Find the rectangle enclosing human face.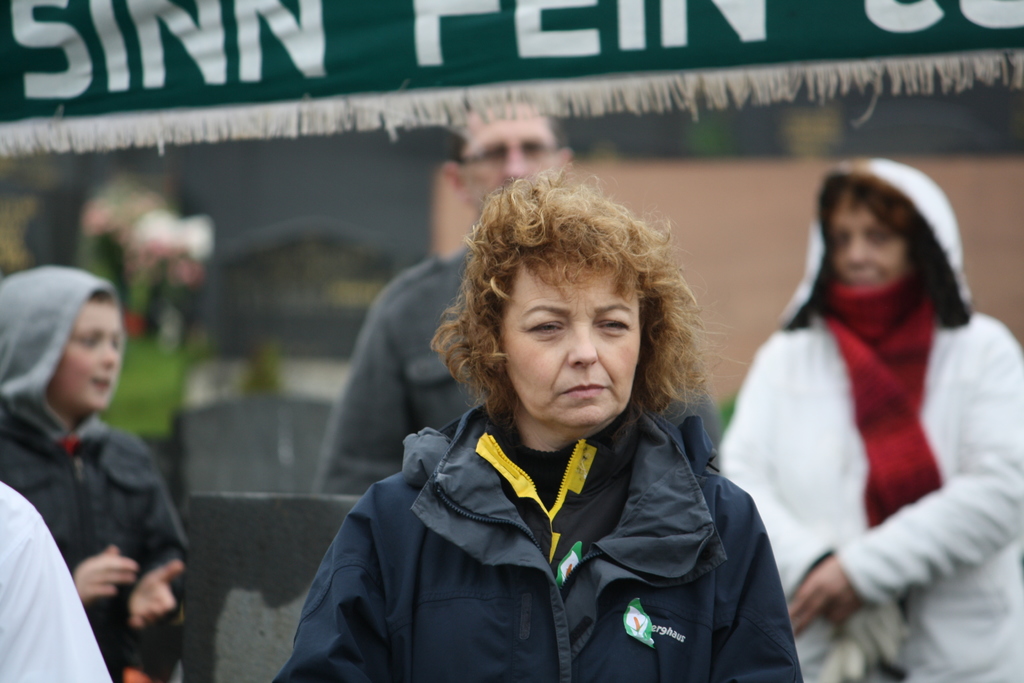
(x1=51, y1=299, x2=120, y2=415).
